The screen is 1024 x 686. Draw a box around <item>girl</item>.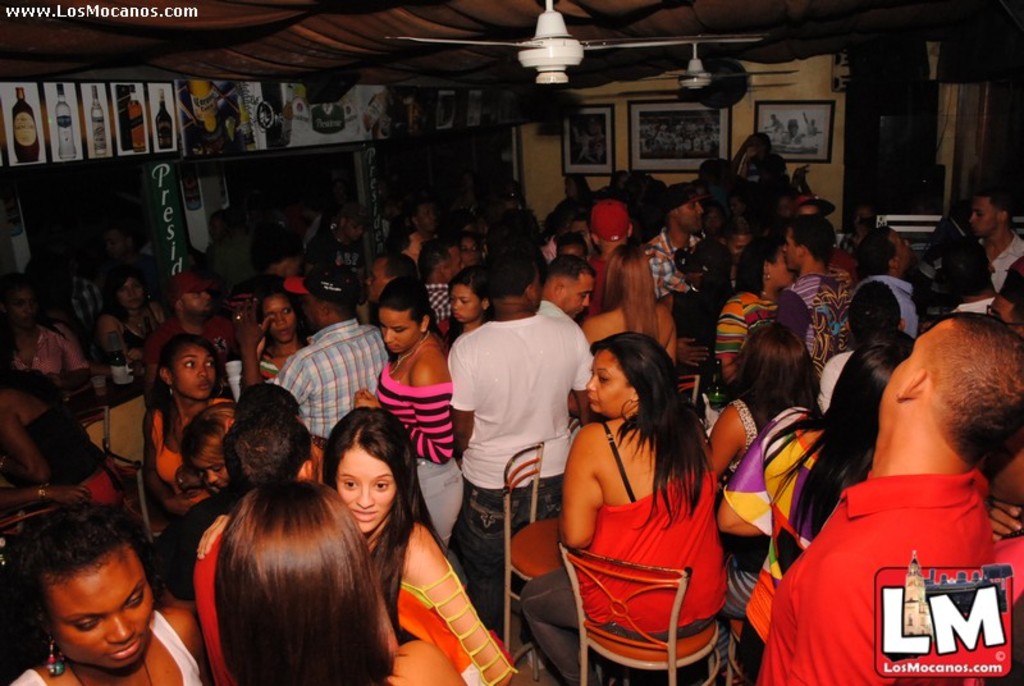
704:311:831:685.
